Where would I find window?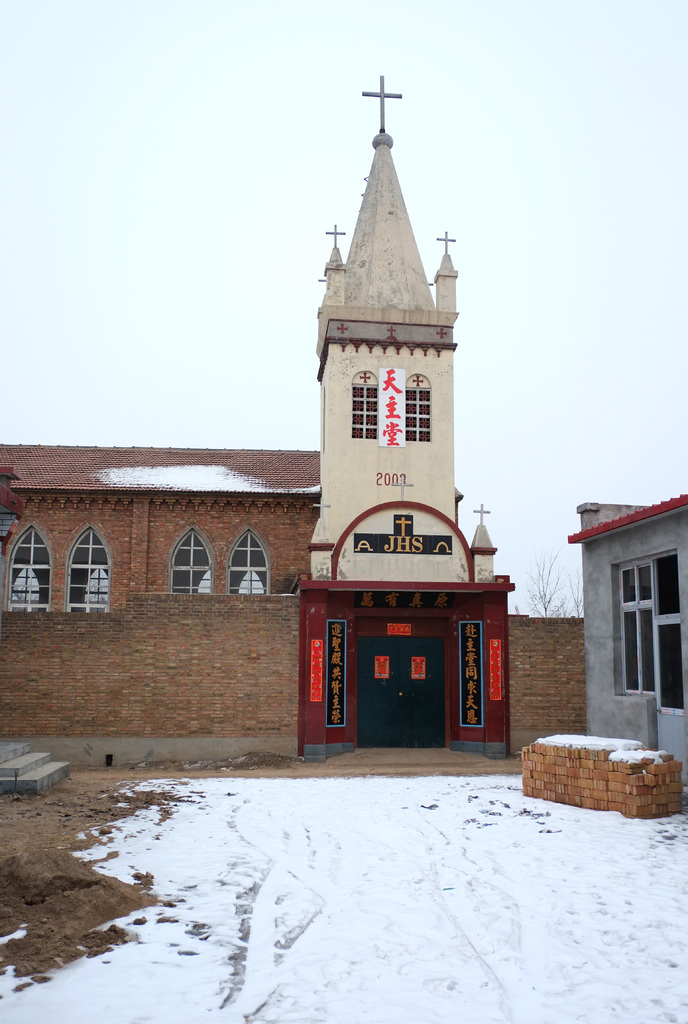
At box(9, 531, 53, 609).
